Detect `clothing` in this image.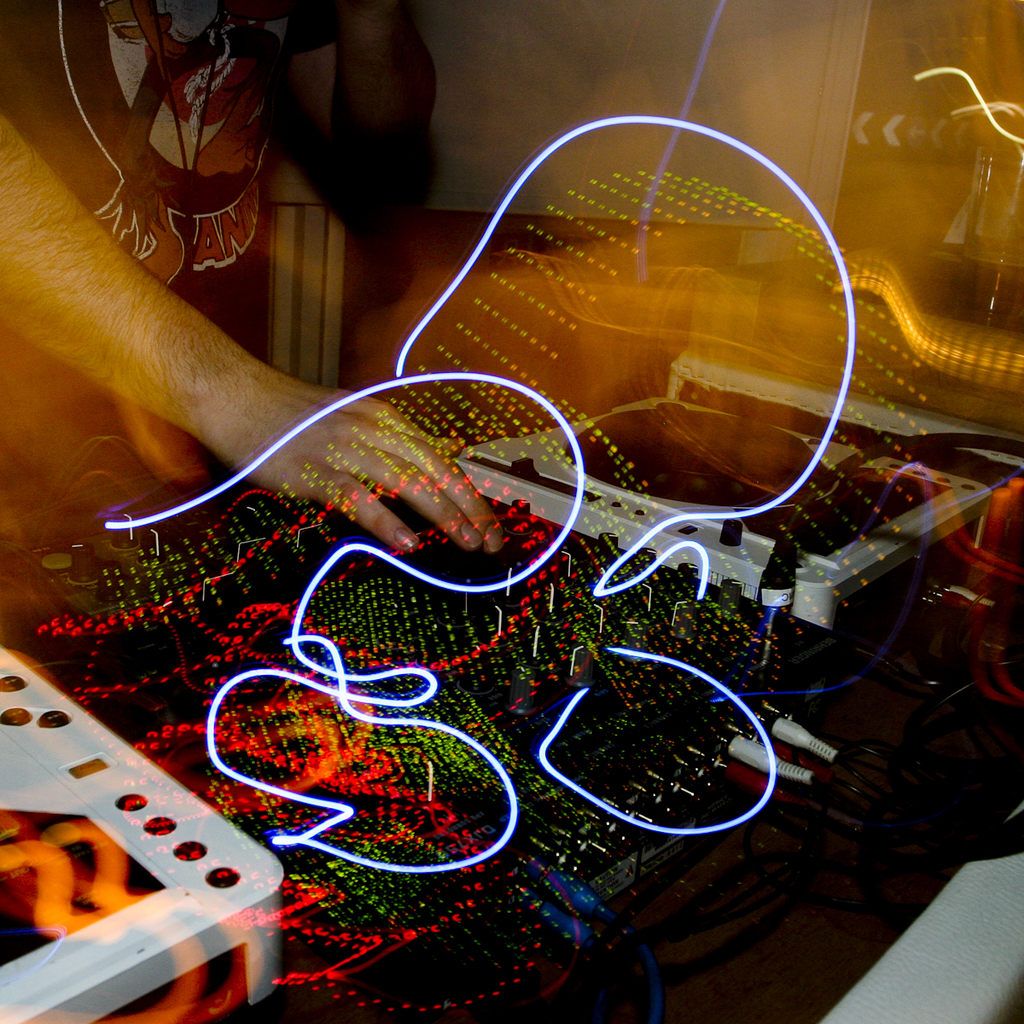
Detection: 39,8,300,315.
